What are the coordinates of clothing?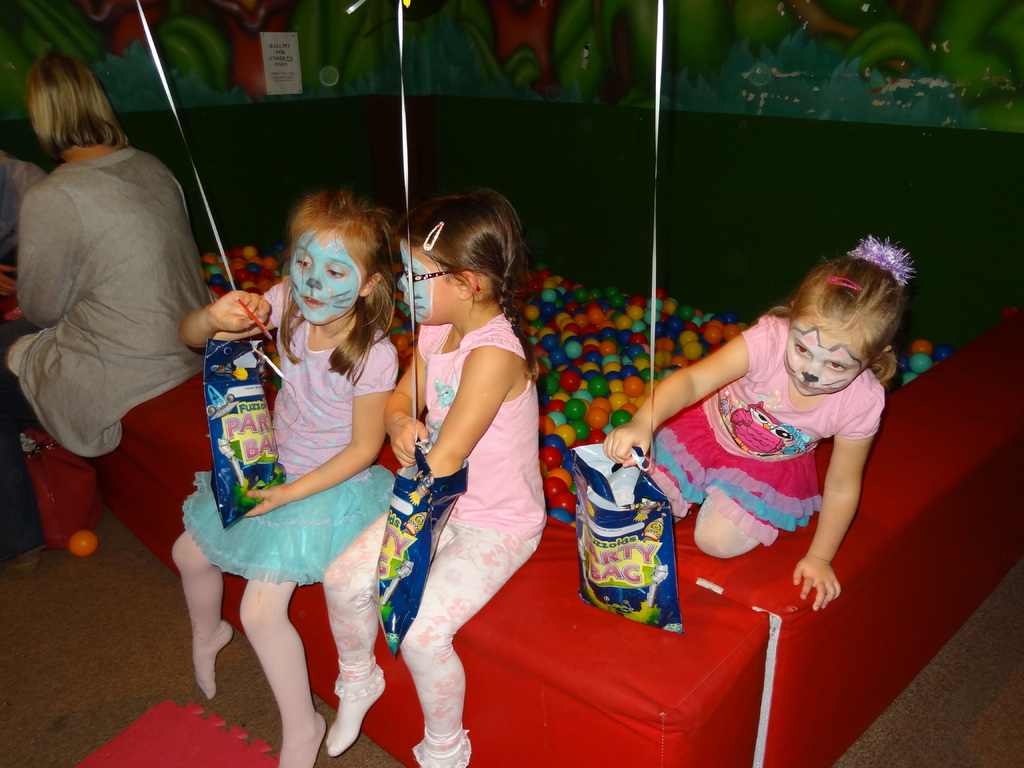
[x1=320, y1=304, x2=548, y2=767].
